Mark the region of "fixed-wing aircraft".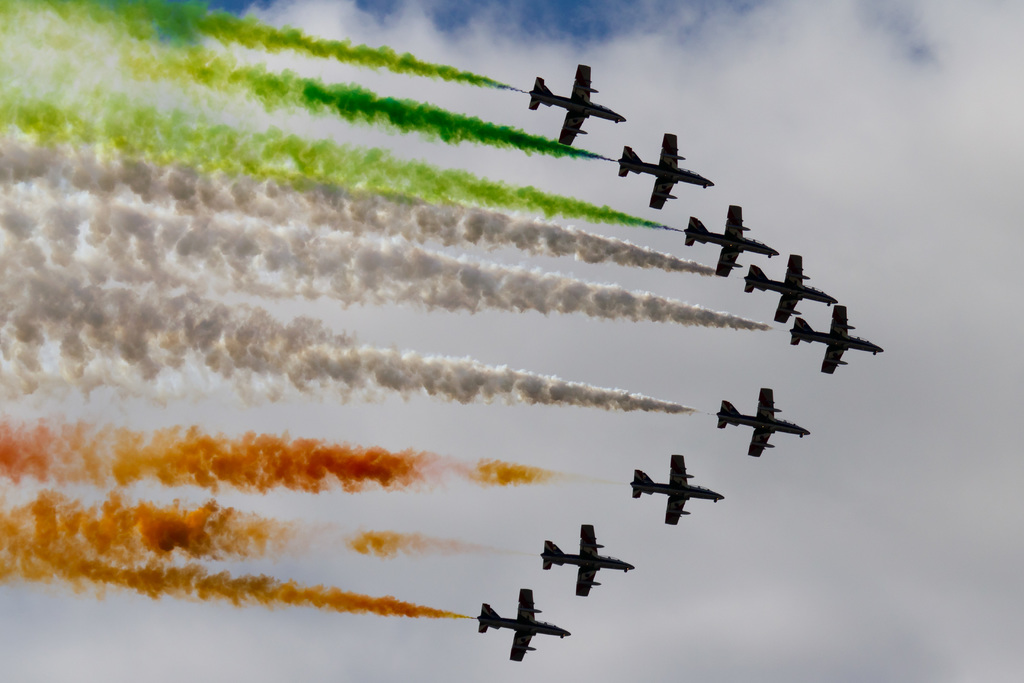
Region: Rect(791, 305, 886, 374).
